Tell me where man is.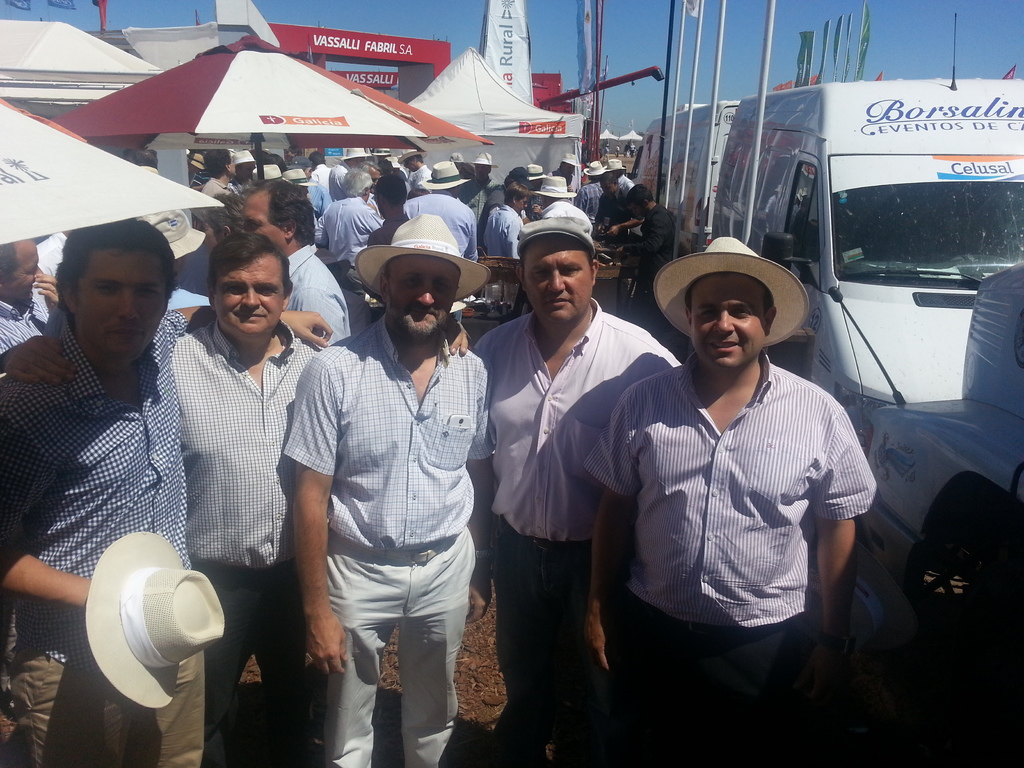
man is at Rect(532, 175, 589, 234).
